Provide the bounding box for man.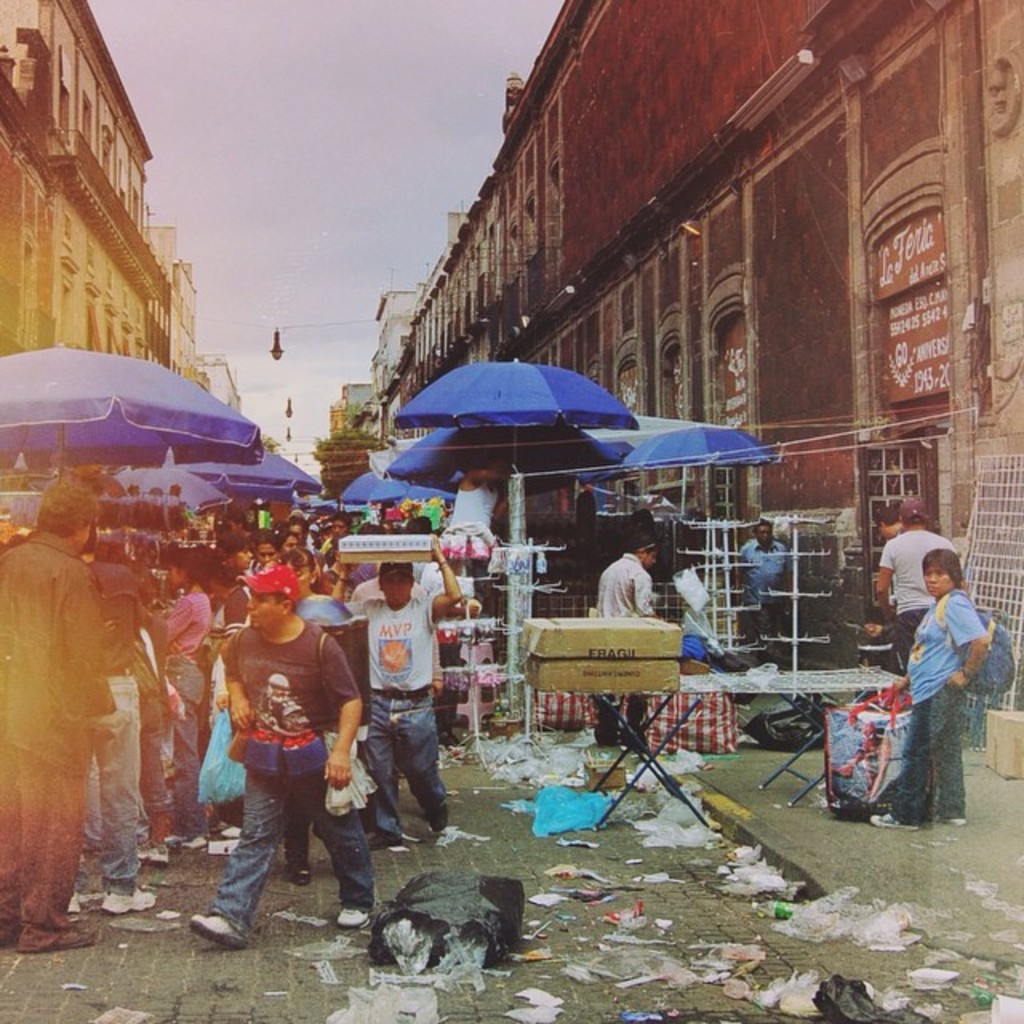
[589, 546, 662, 766].
